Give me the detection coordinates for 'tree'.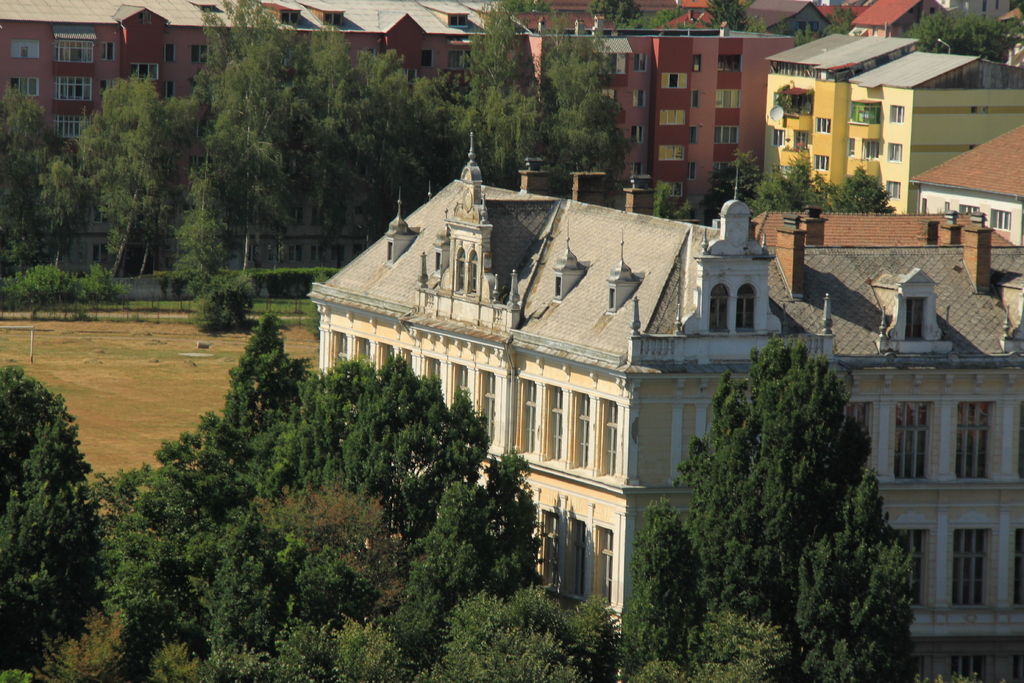
left=650, top=0, right=767, bottom=35.
